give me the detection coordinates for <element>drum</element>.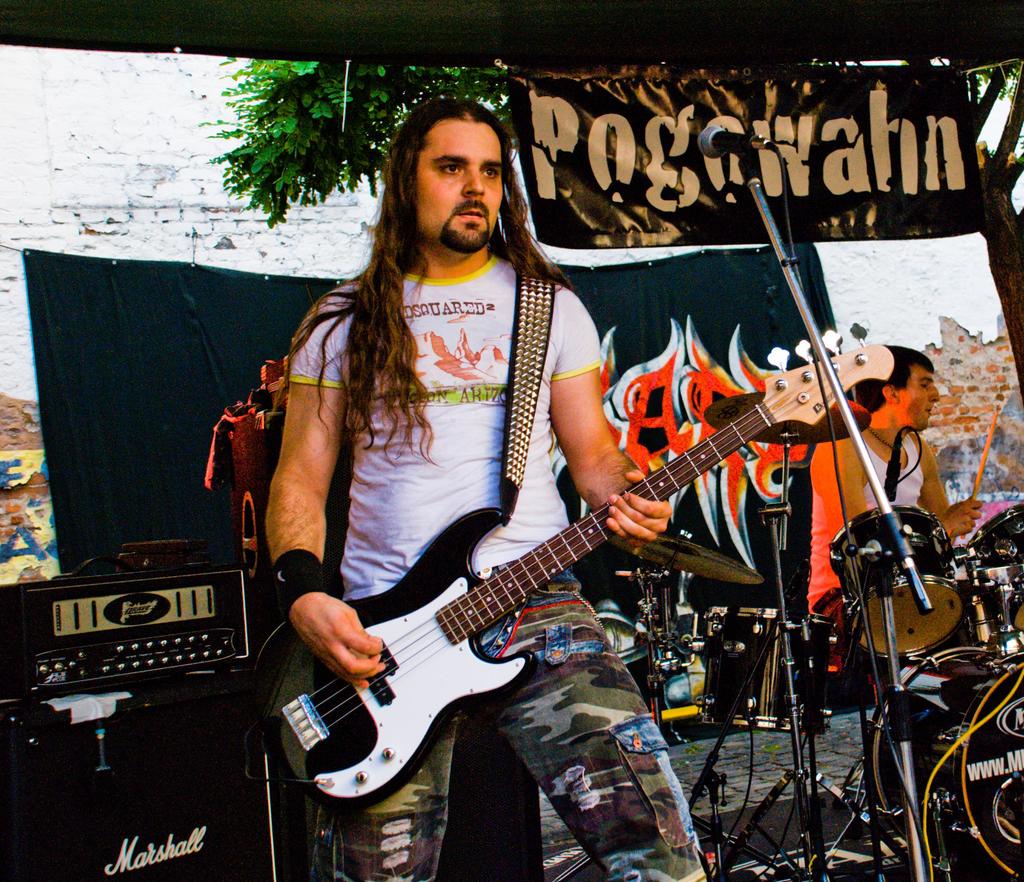
<box>824,505,962,657</box>.
